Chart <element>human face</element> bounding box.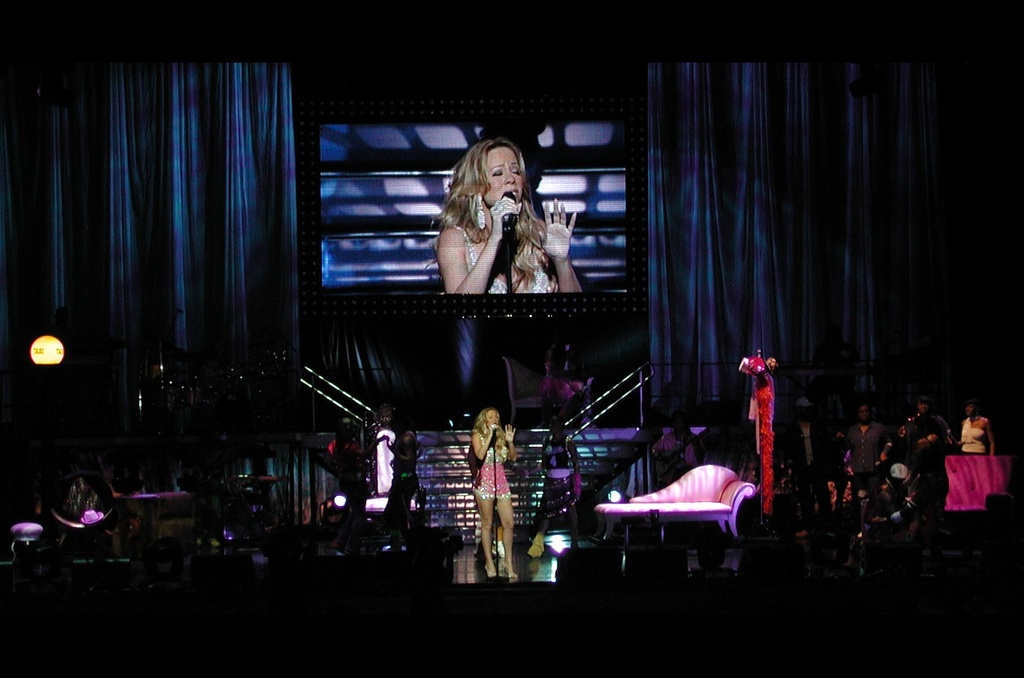
Charted: detection(480, 145, 524, 207).
